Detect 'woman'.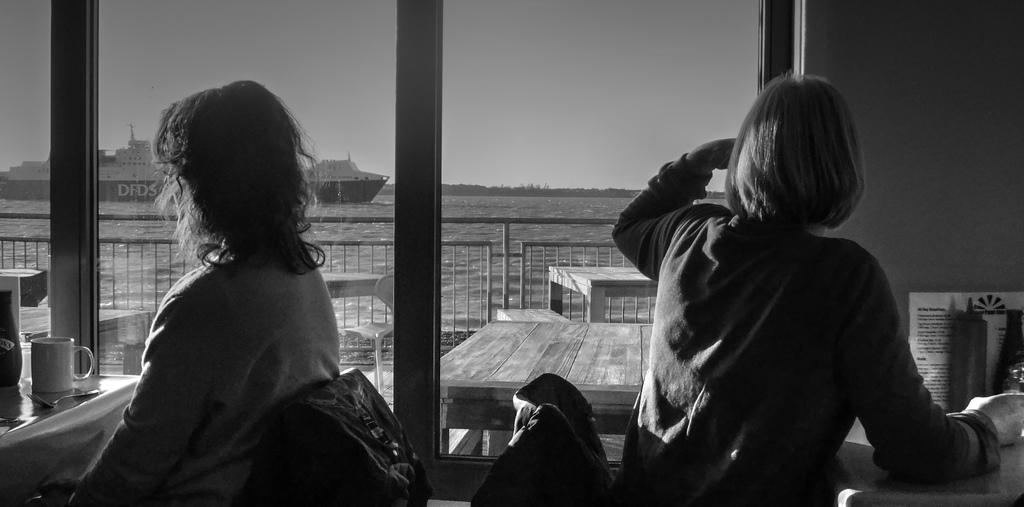
Detected at x1=53 y1=79 x2=342 y2=506.
